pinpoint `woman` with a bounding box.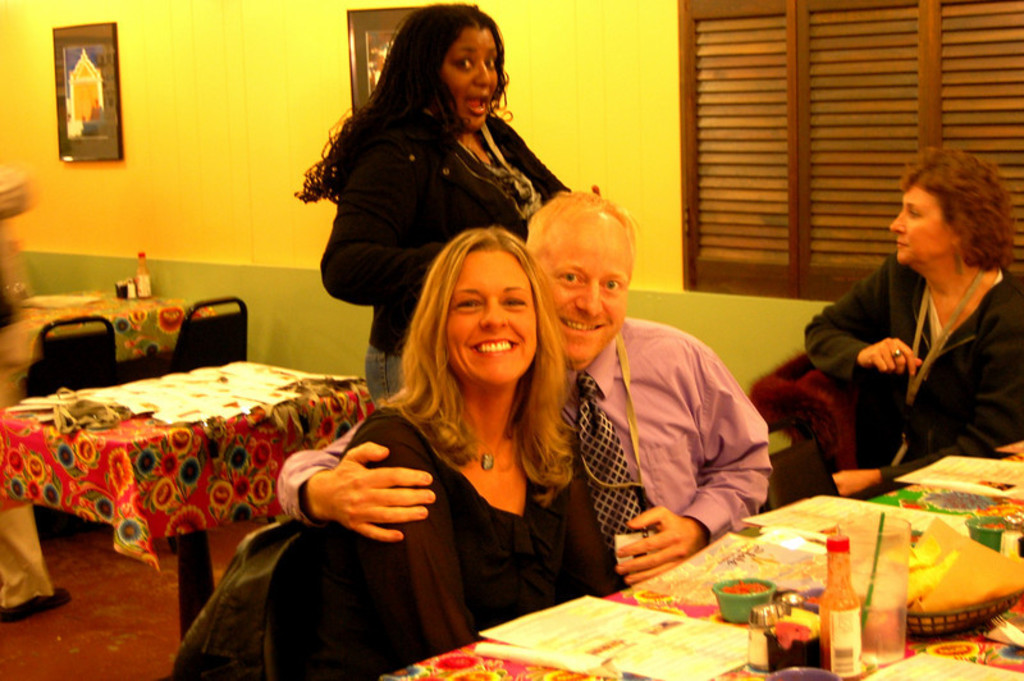
291 1 567 407.
